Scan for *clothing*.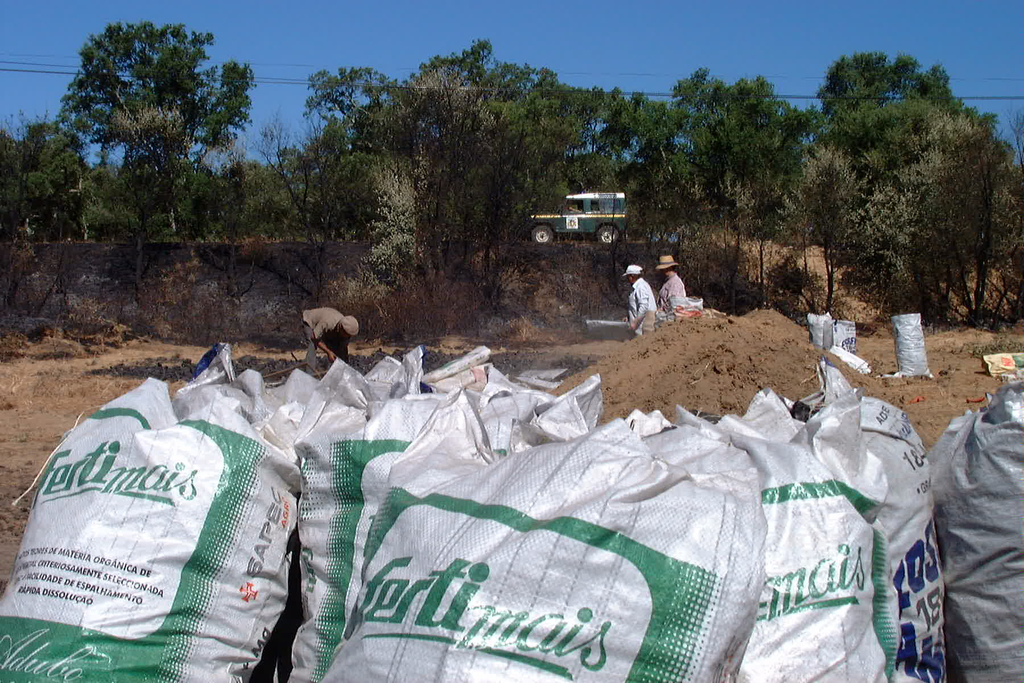
Scan result: (x1=301, y1=309, x2=344, y2=342).
